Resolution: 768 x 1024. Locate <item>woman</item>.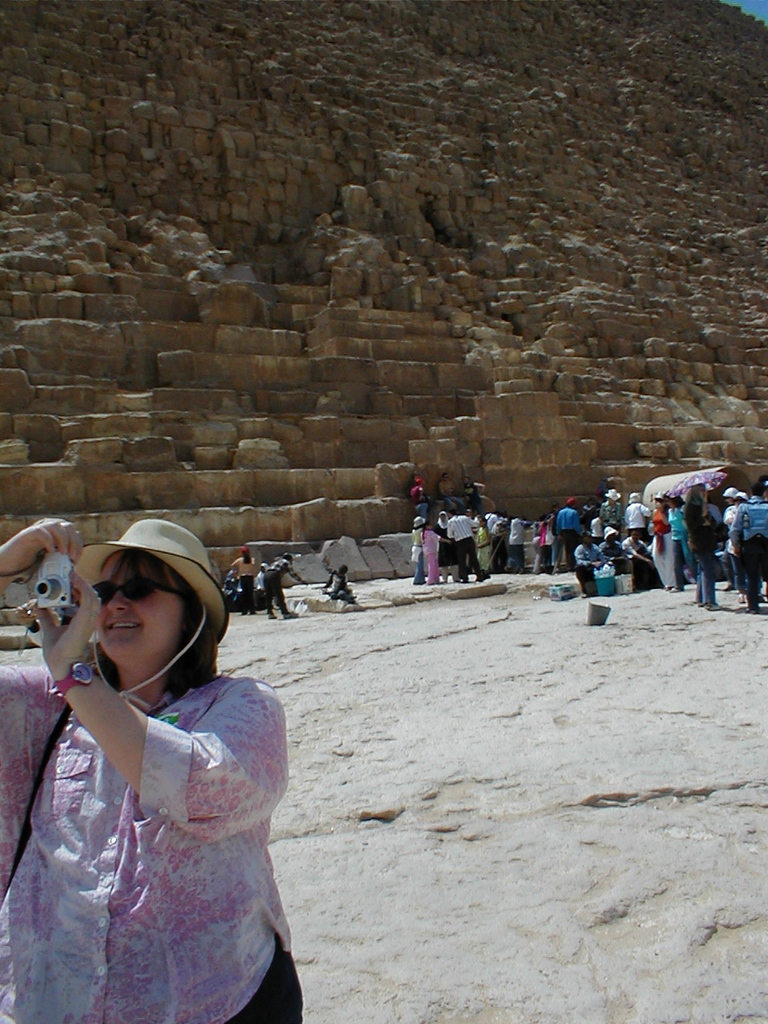
box(230, 544, 255, 617).
